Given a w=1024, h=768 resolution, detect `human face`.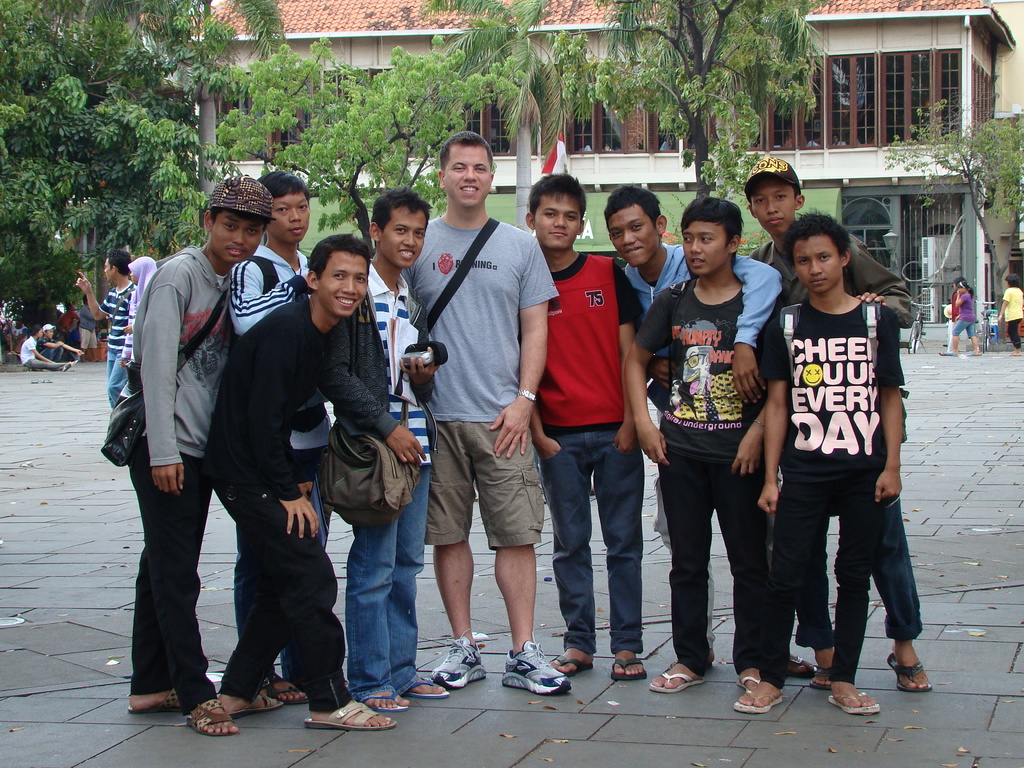
region(316, 248, 365, 317).
